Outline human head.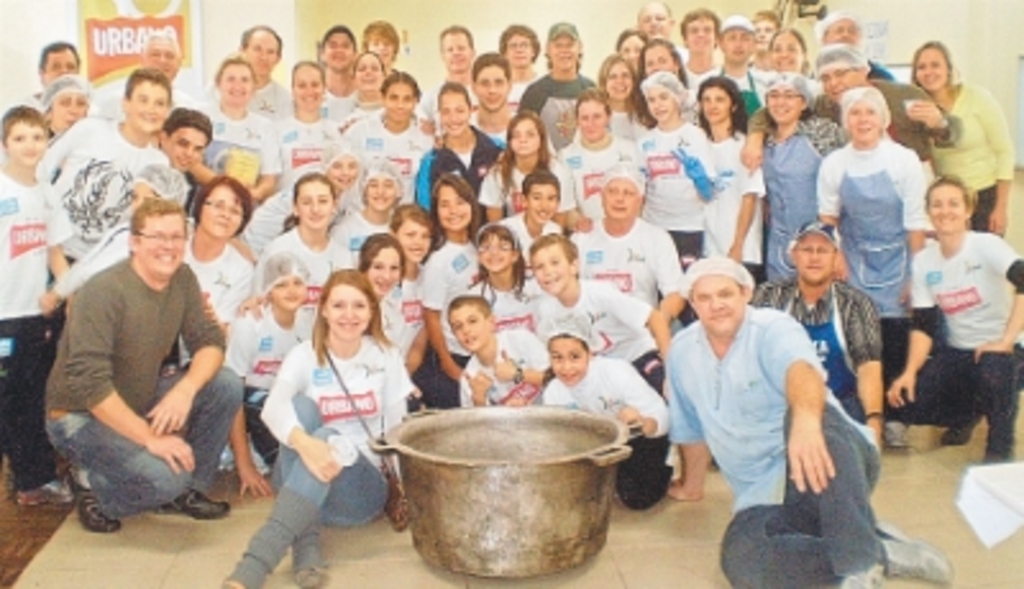
Outline: (123, 69, 172, 133).
